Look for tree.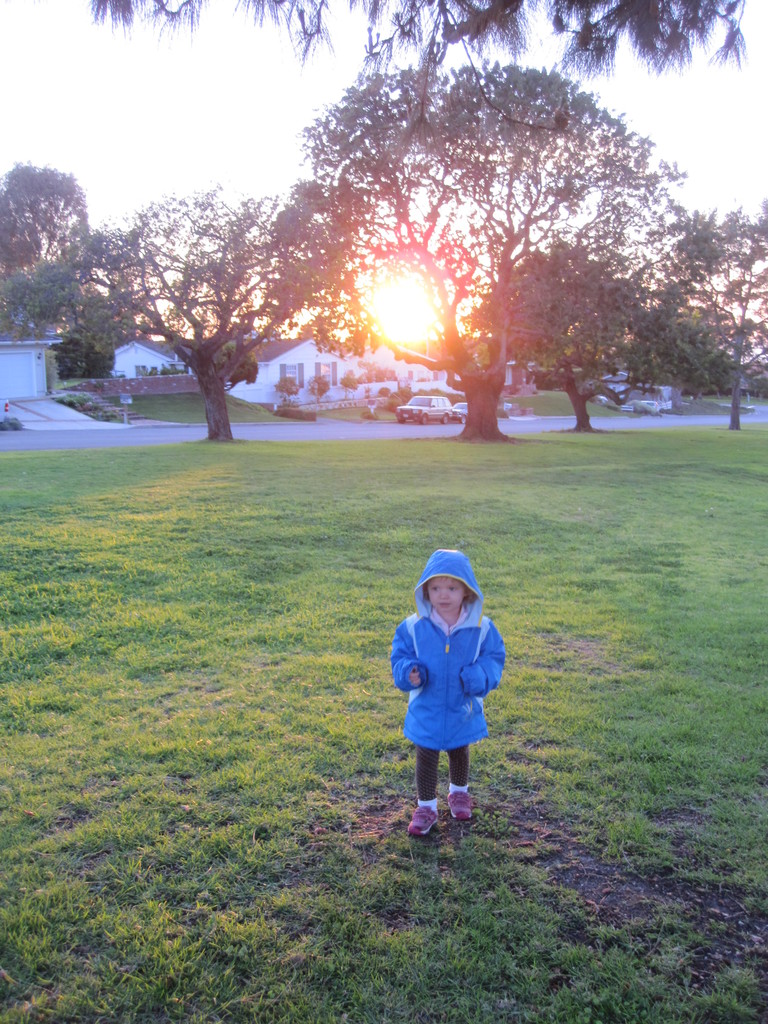
Found: (244,20,706,429).
